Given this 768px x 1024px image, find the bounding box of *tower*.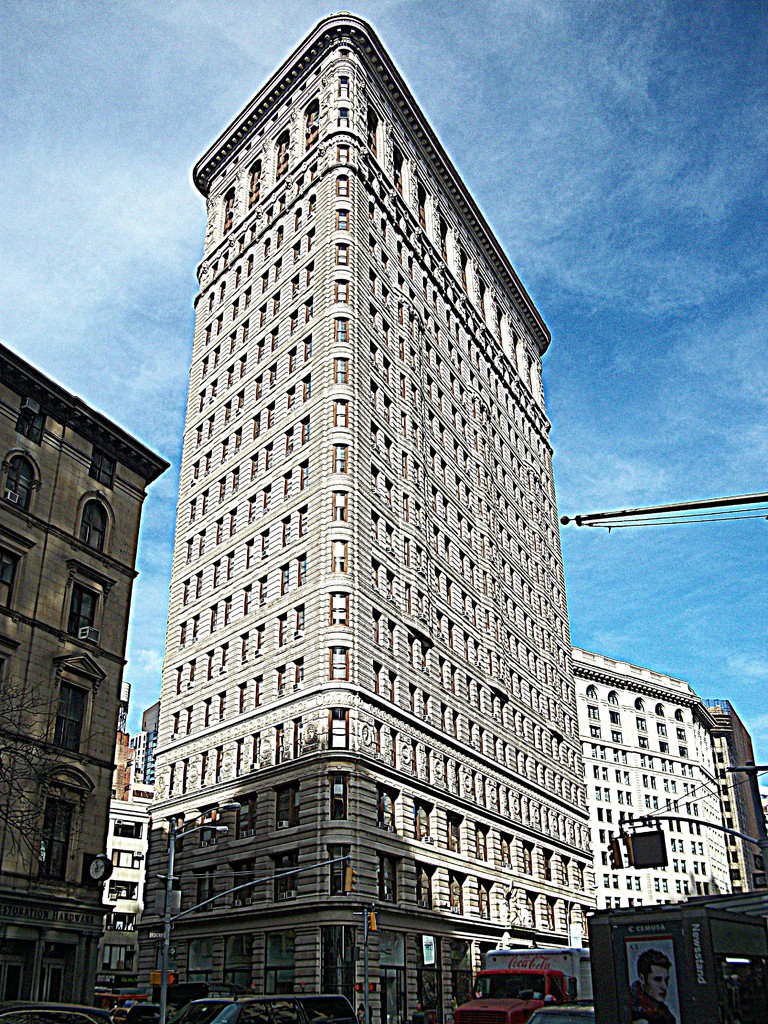
(left=131, top=12, right=618, bottom=951).
